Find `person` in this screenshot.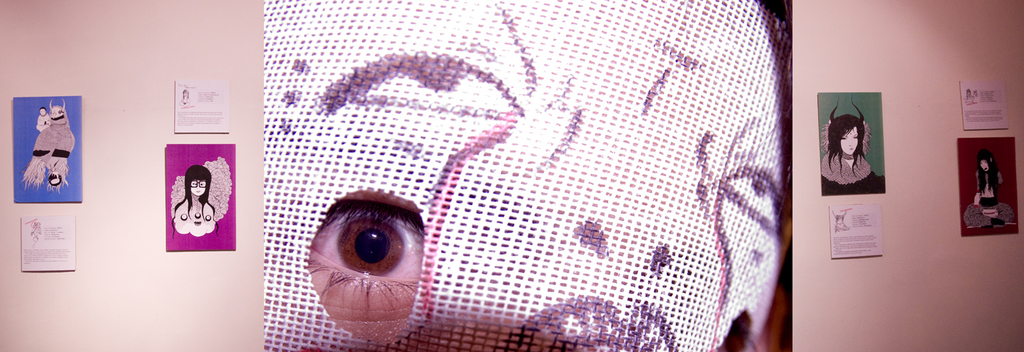
The bounding box for `person` is pyautogui.locateOnScreen(967, 151, 1017, 230).
